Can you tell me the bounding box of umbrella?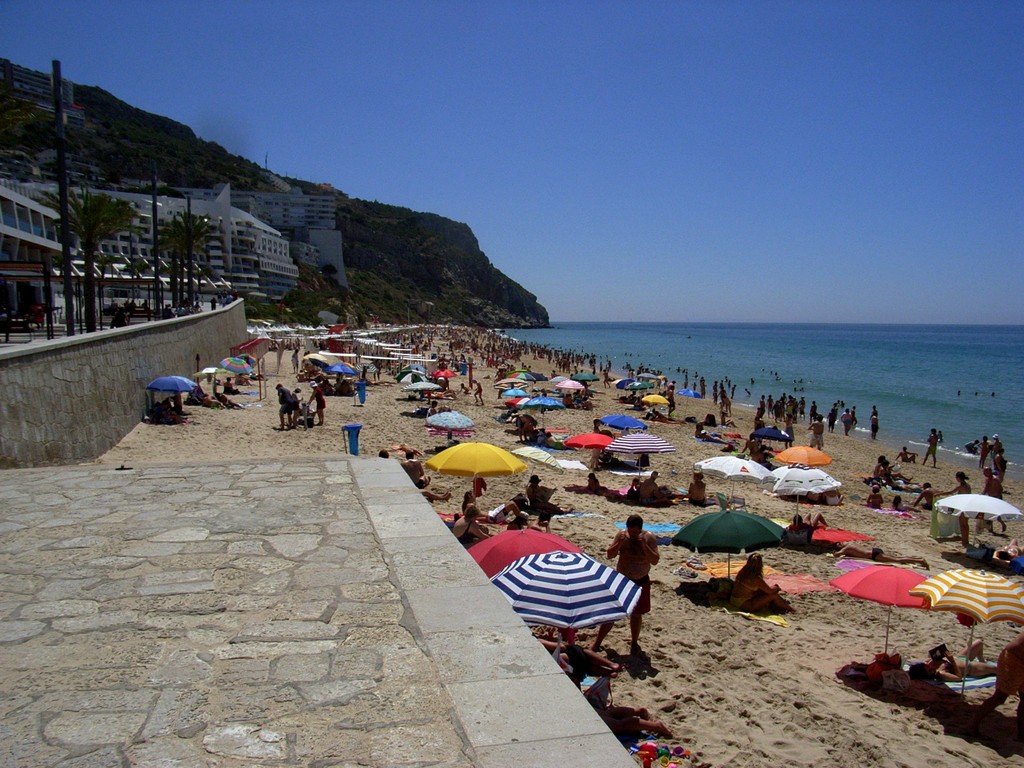
680/515/792/587.
